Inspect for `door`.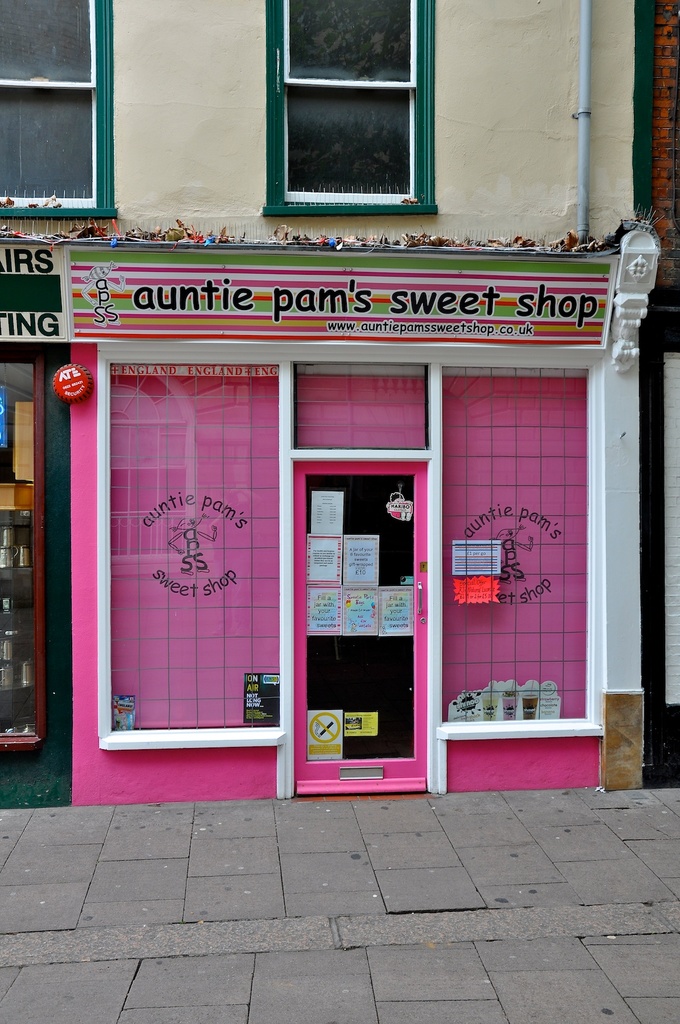
Inspection: rect(292, 461, 426, 794).
